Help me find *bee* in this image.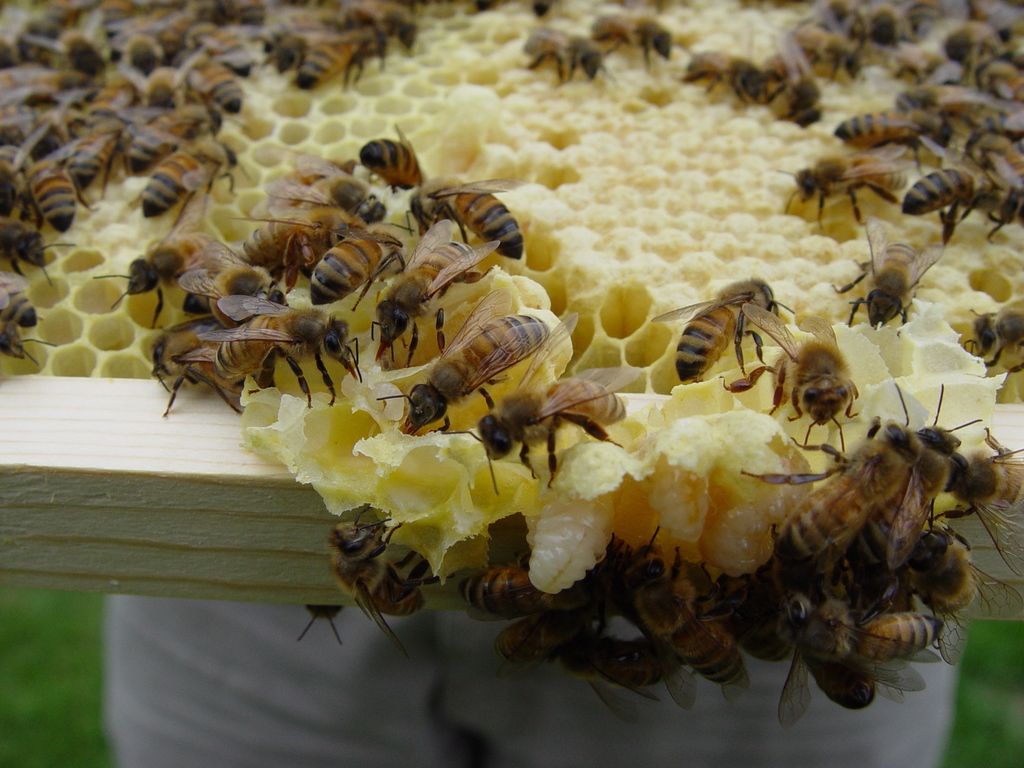
Found it: 679,31,776,106.
